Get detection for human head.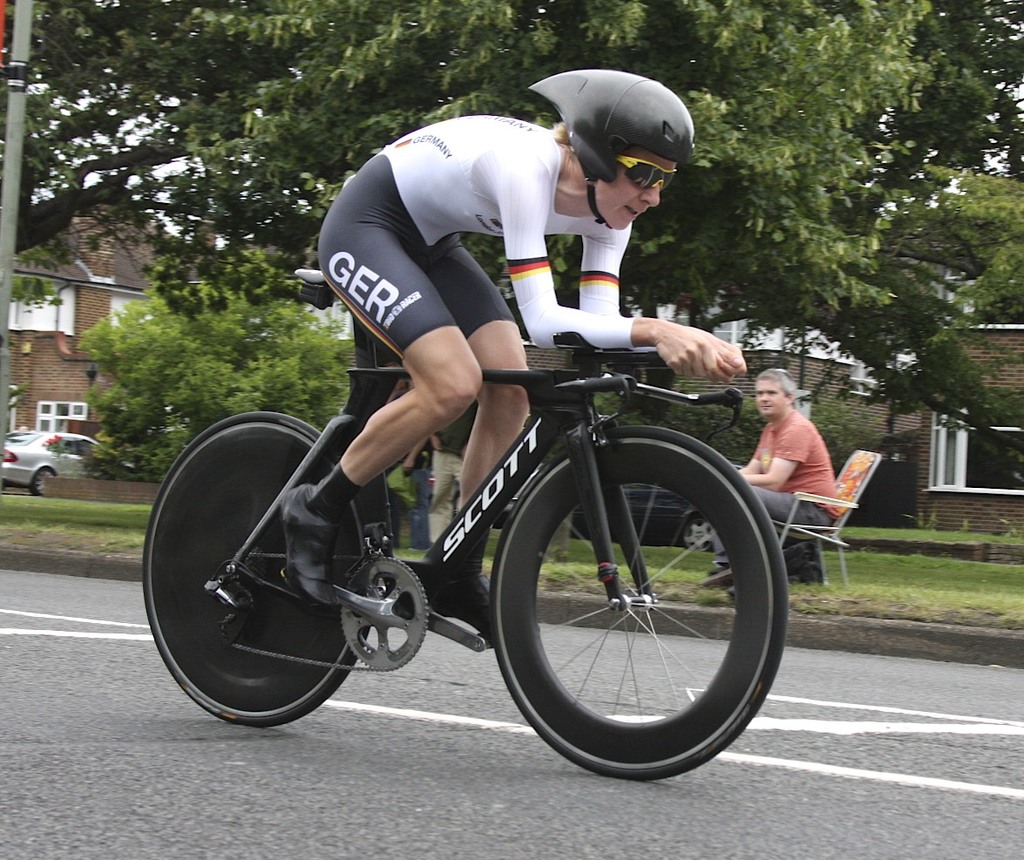
Detection: (x1=530, y1=69, x2=682, y2=205).
